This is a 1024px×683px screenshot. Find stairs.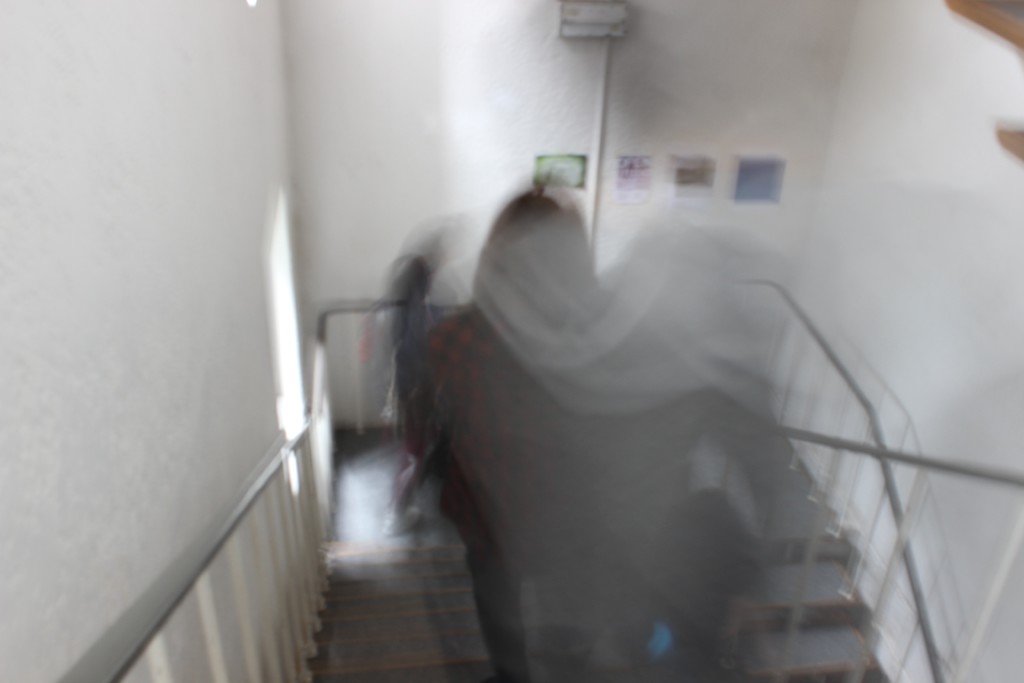
Bounding box: [left=719, top=525, right=877, bottom=682].
